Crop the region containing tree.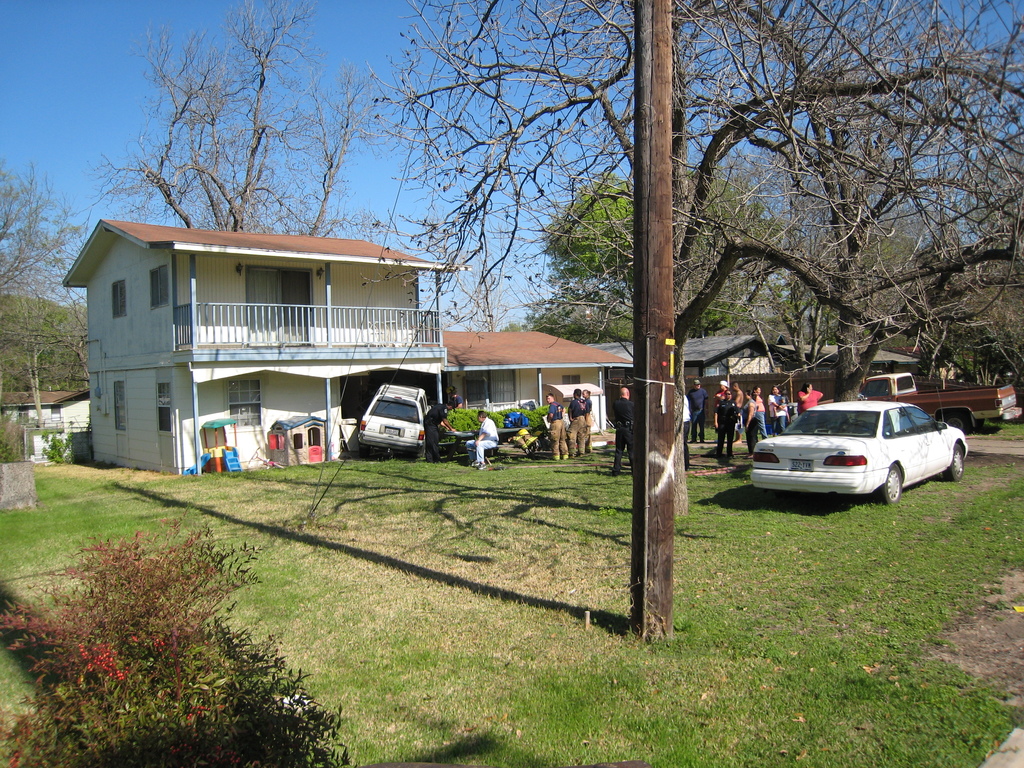
Crop region: region(117, 0, 391, 236).
